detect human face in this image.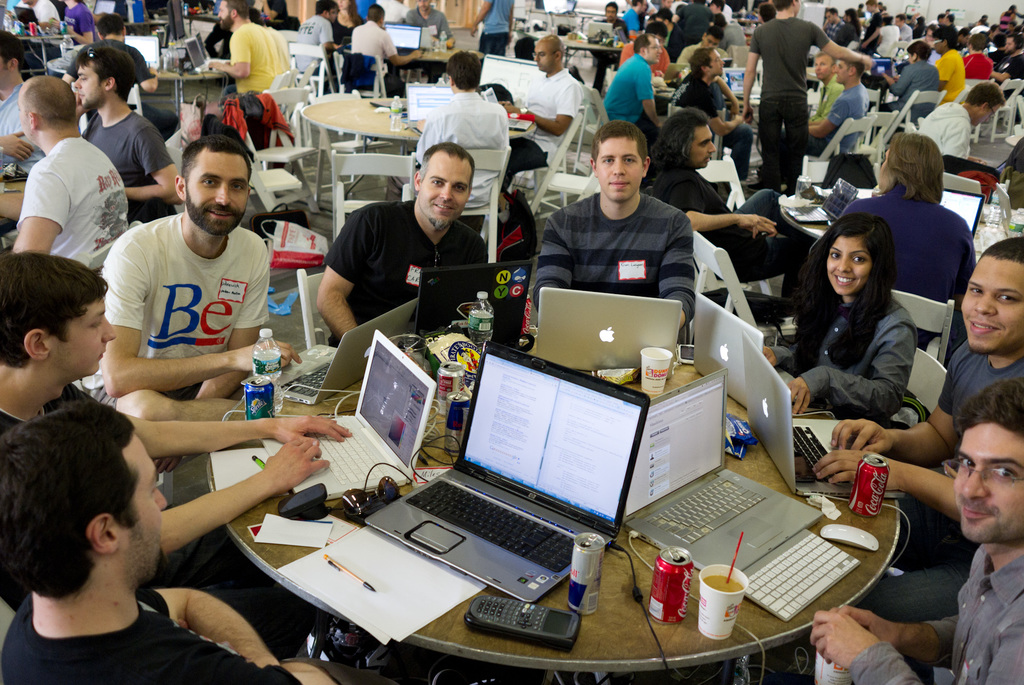
Detection: <box>756,10,764,24</box>.
